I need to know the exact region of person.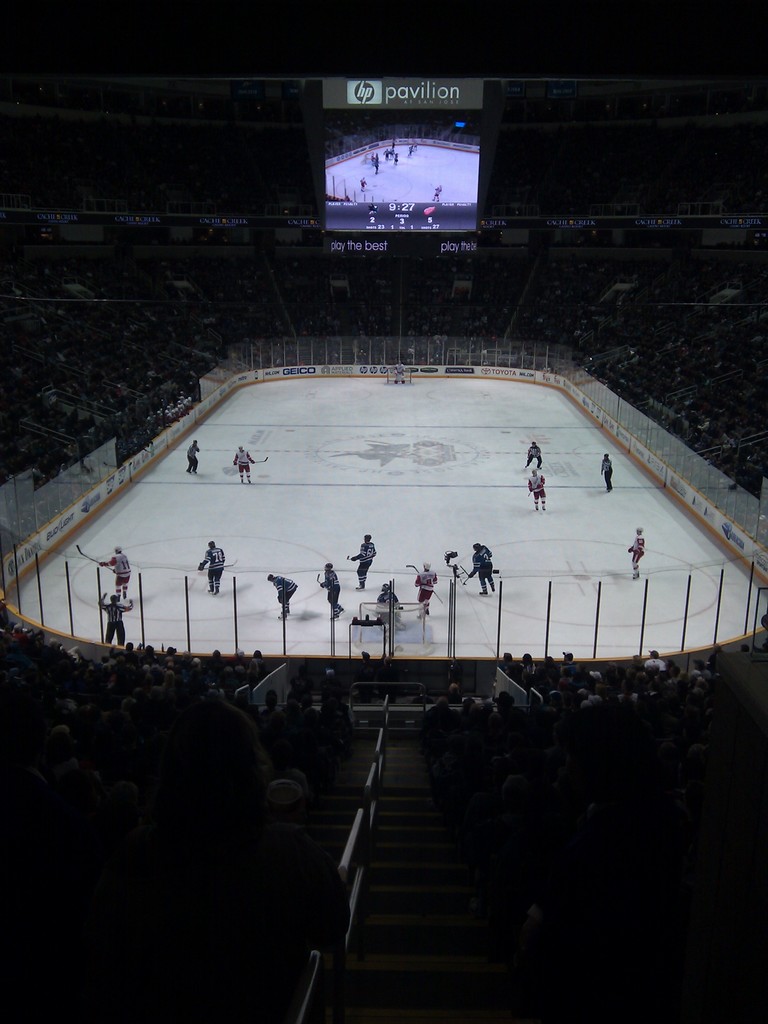
Region: 360/175/368/192.
